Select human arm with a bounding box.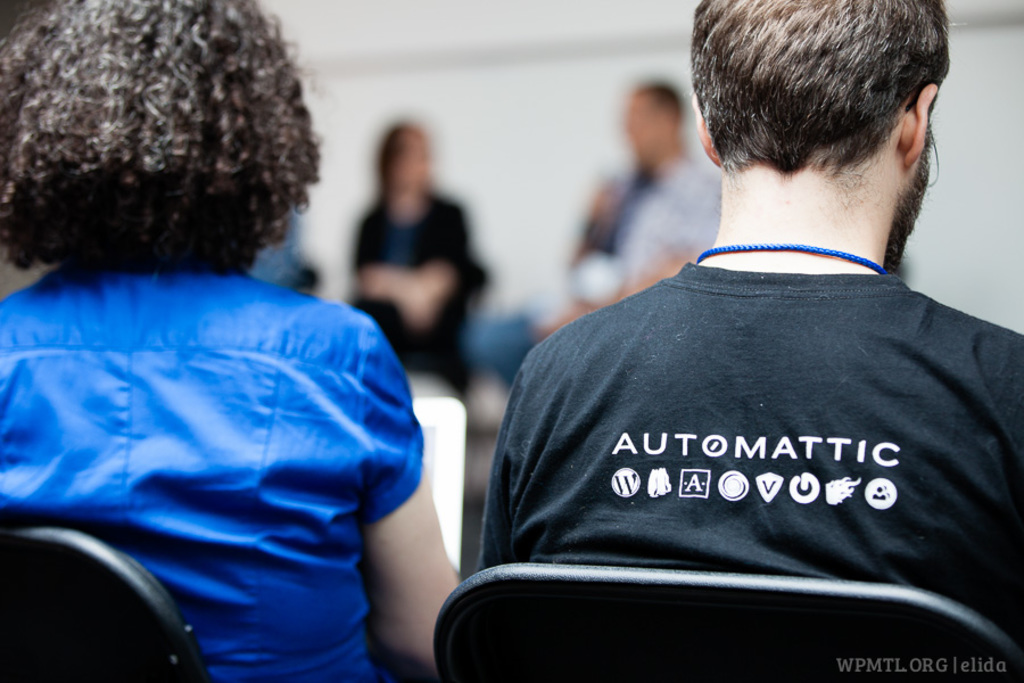
357, 212, 414, 305.
